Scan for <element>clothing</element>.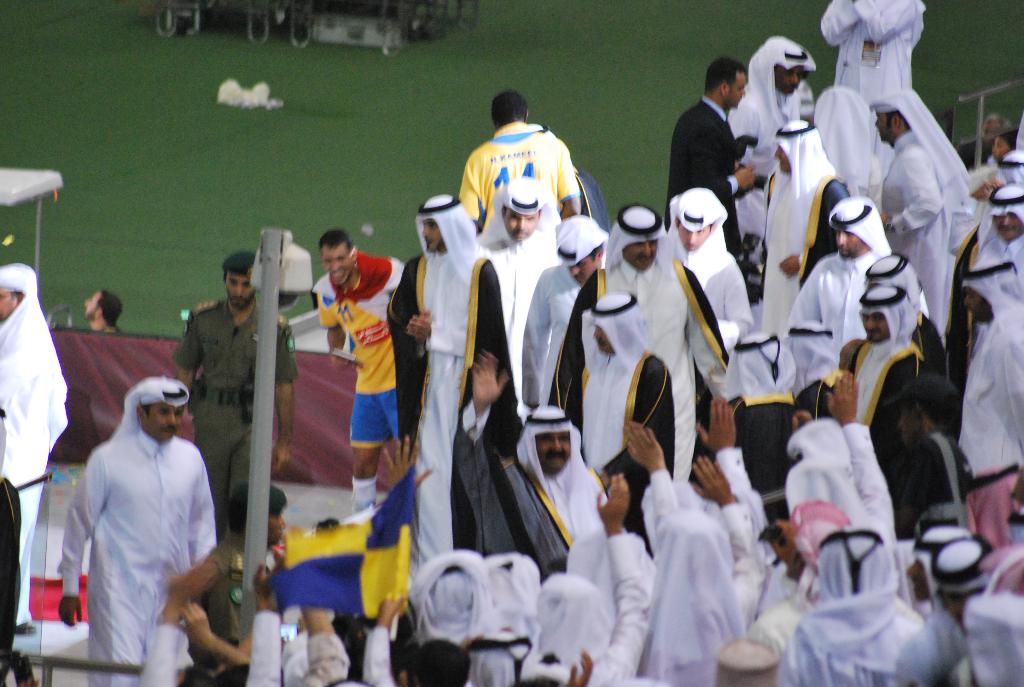
Scan result: box=[518, 215, 612, 399].
